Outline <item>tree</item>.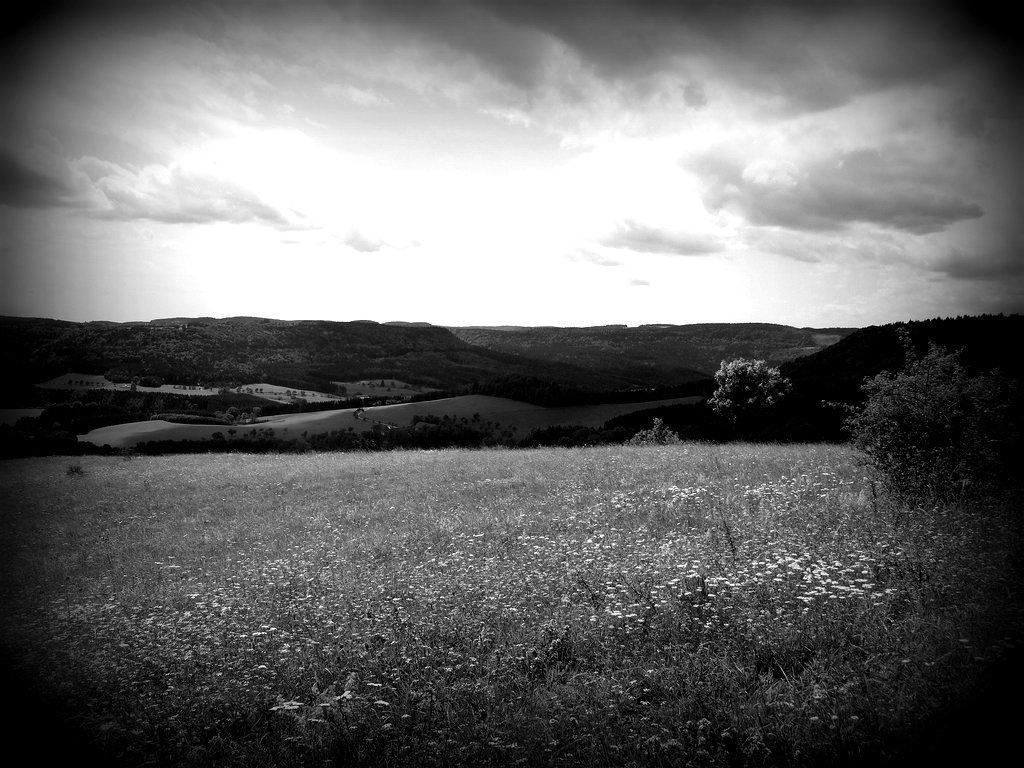
Outline: region(716, 351, 798, 416).
